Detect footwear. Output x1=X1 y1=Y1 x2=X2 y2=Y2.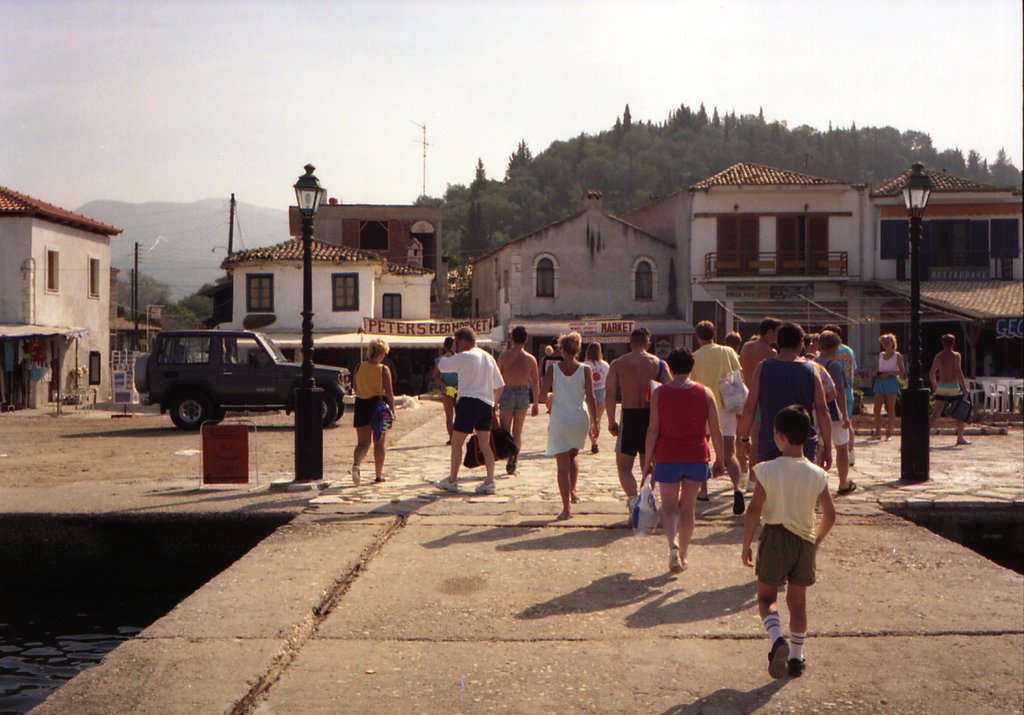
x1=504 y1=447 x2=517 y2=478.
